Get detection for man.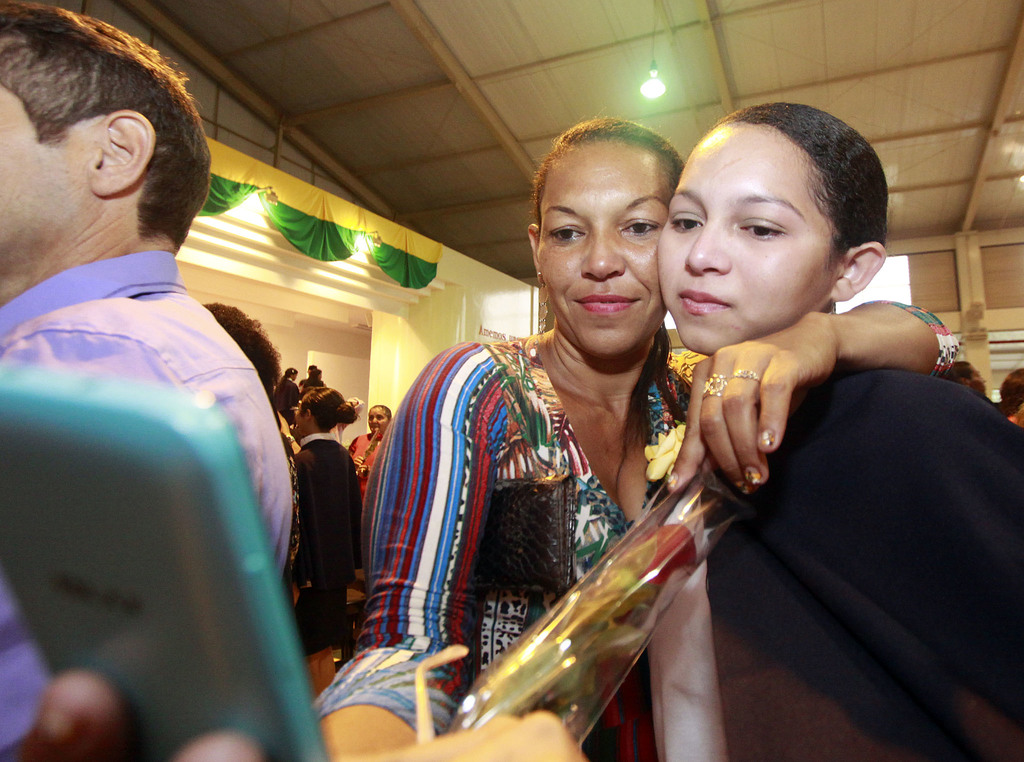
Detection: bbox=[0, 35, 331, 750].
